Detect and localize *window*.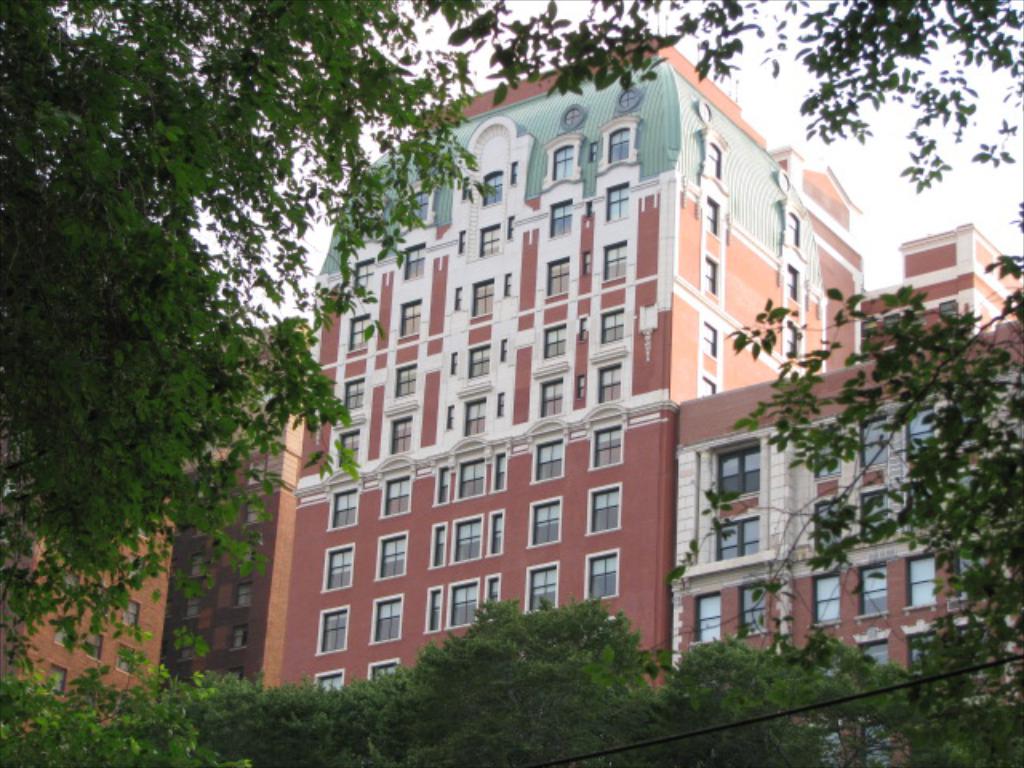
Localized at l=590, t=421, r=622, b=466.
